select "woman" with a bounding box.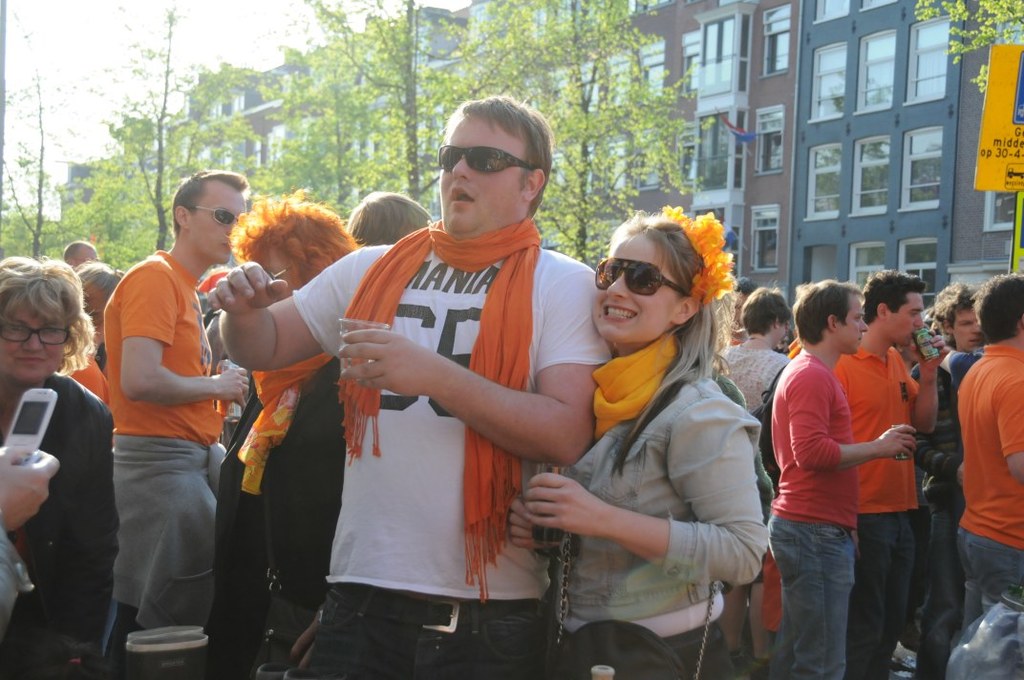
<box>197,193,361,679</box>.
